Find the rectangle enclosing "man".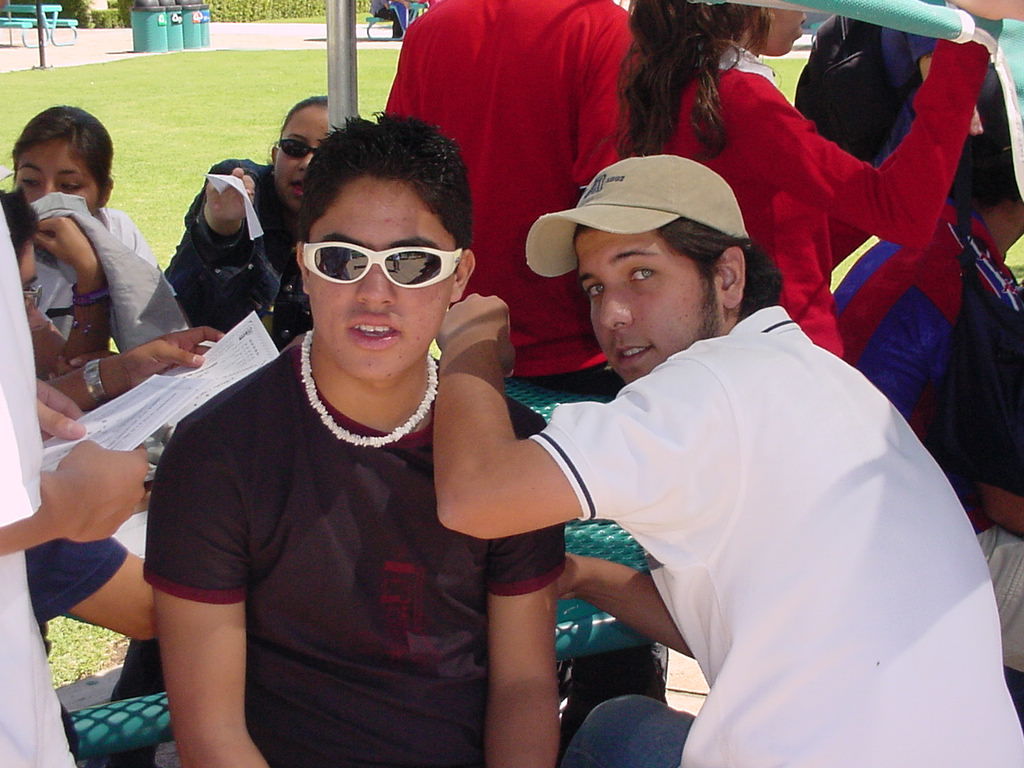
Rect(385, 112, 952, 765).
